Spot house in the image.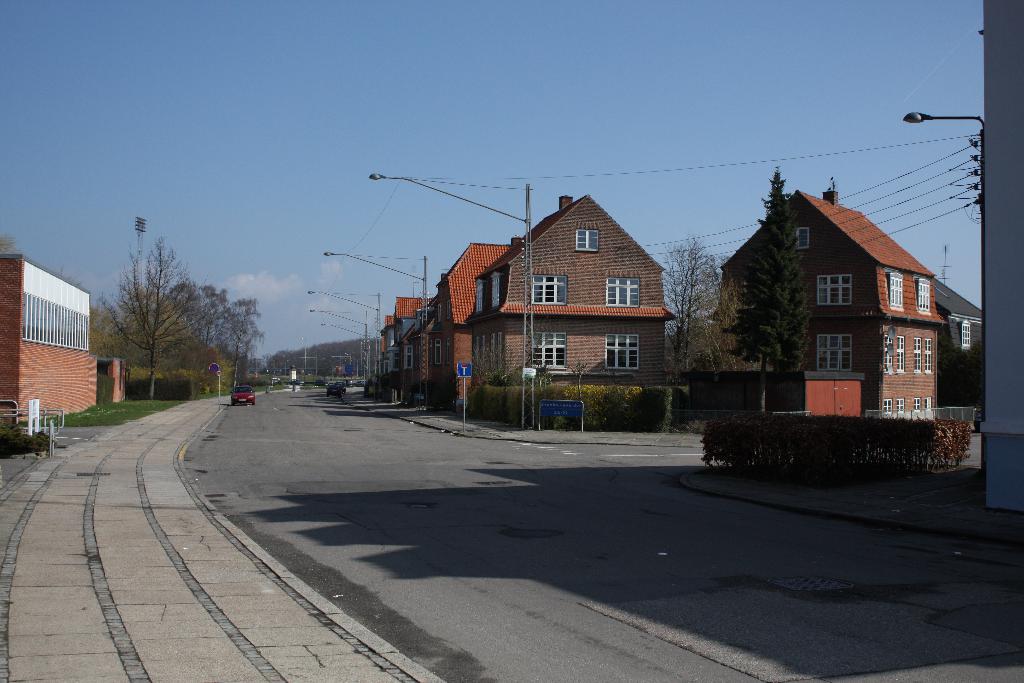
house found at x1=0, y1=251, x2=99, y2=425.
